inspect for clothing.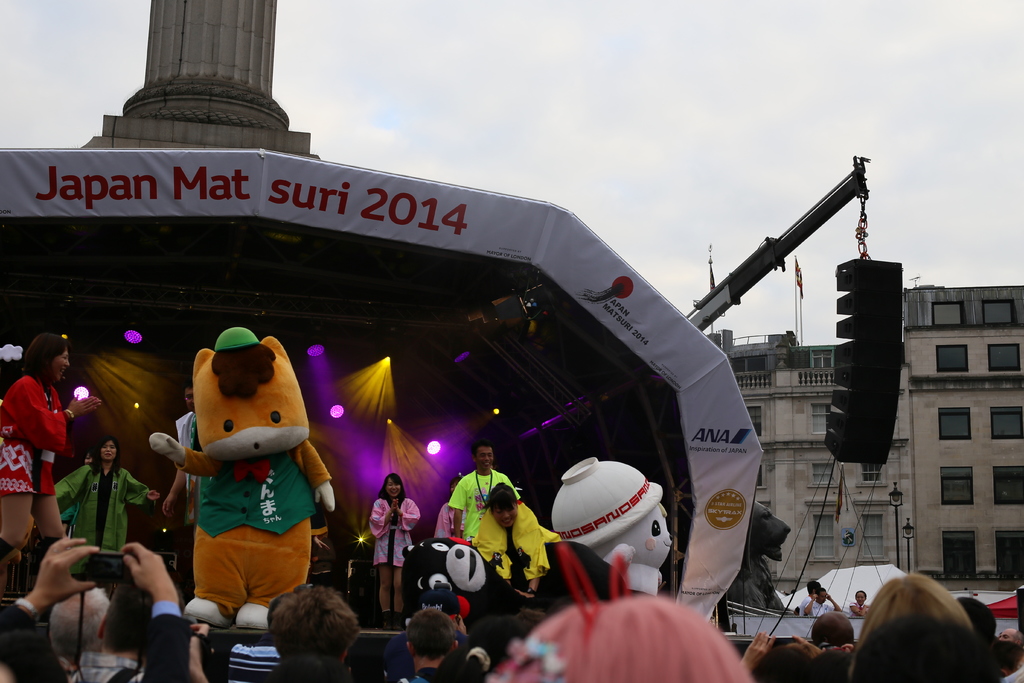
Inspection: box=[49, 461, 145, 553].
